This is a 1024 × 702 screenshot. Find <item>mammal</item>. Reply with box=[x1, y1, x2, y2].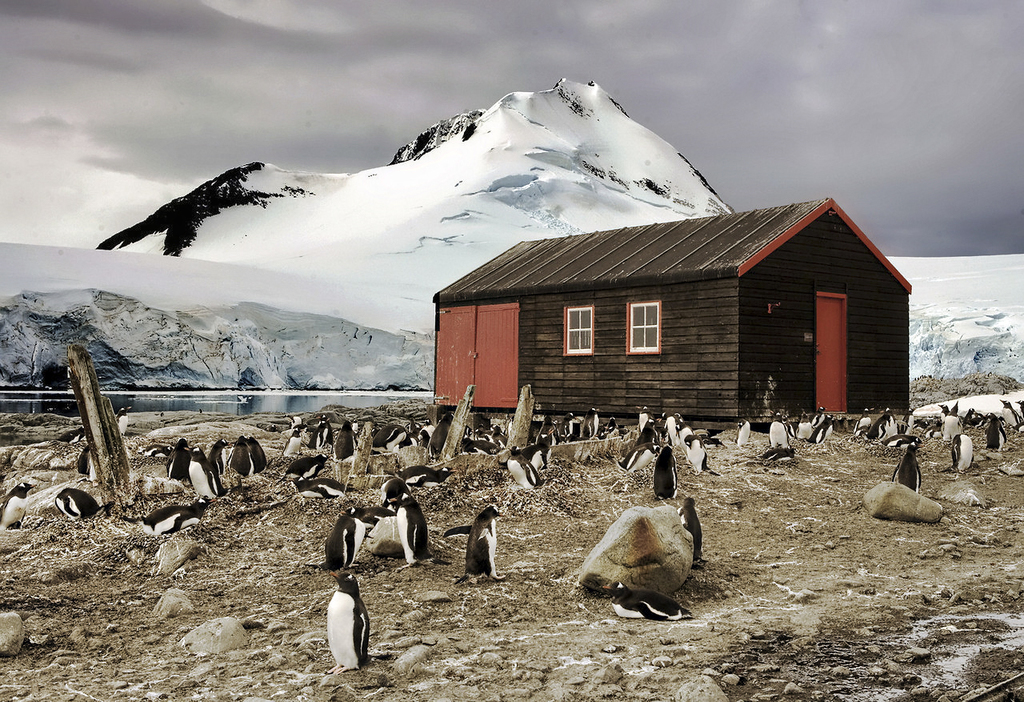
box=[358, 503, 394, 524].
